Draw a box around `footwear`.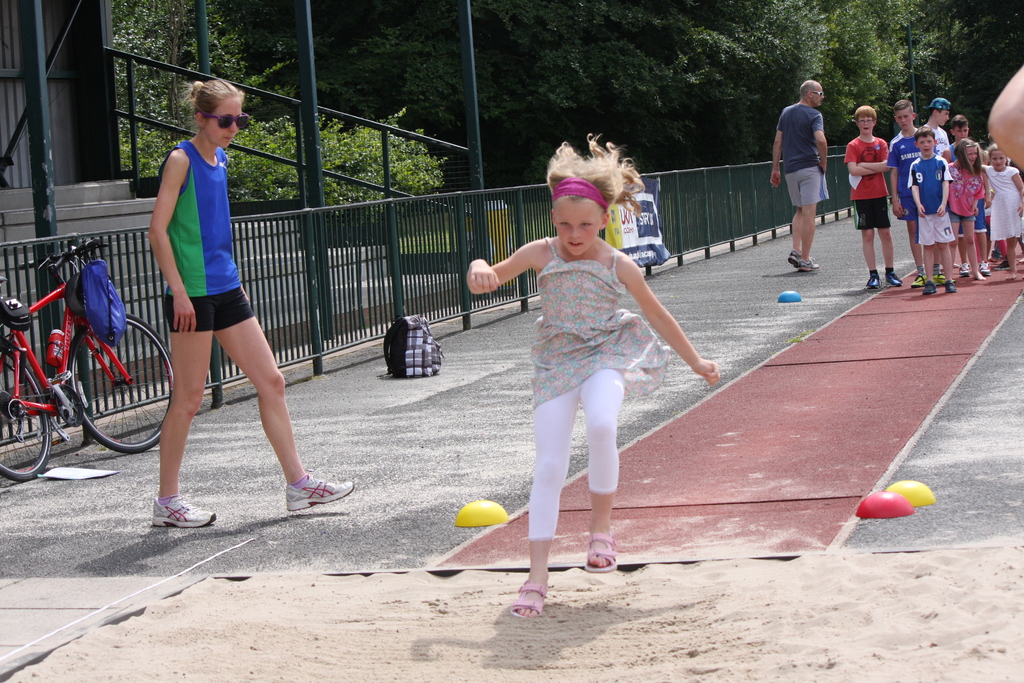
box(977, 261, 992, 276).
